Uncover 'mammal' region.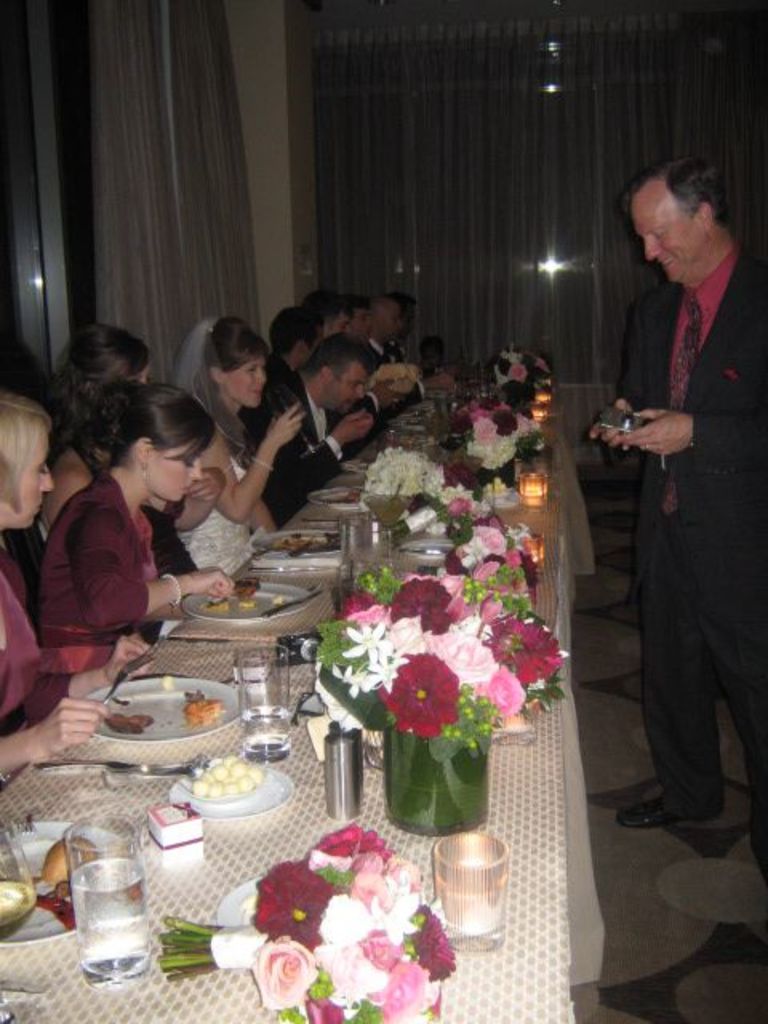
Uncovered: bbox(248, 334, 376, 530).
